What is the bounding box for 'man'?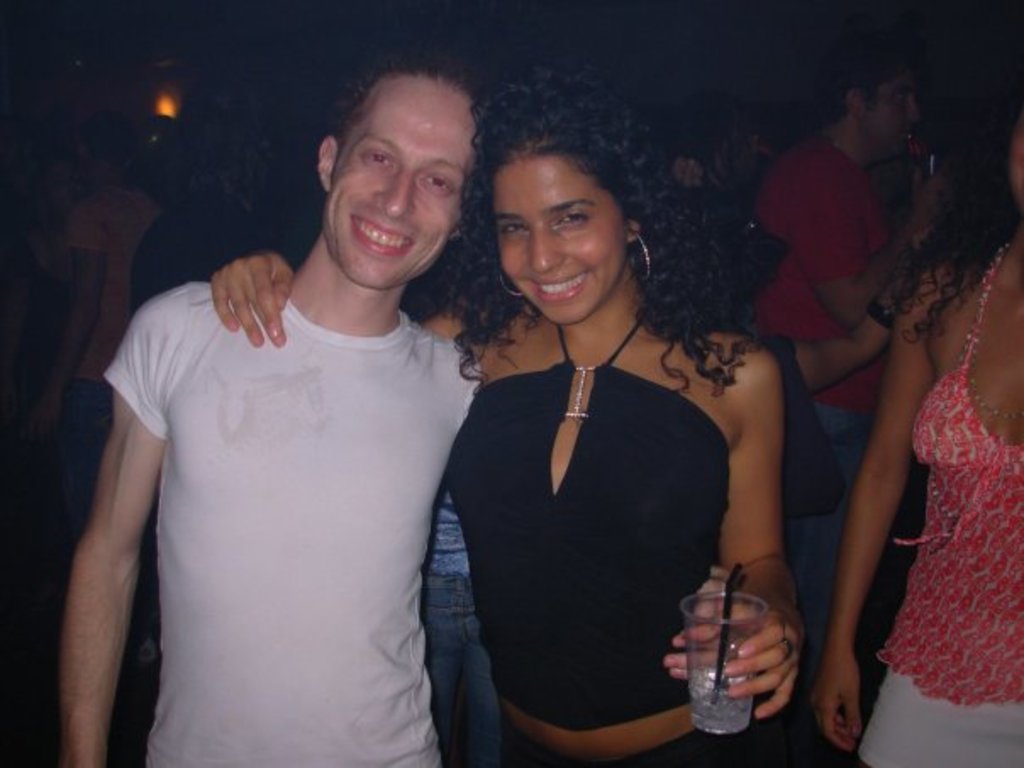
736,63,966,714.
